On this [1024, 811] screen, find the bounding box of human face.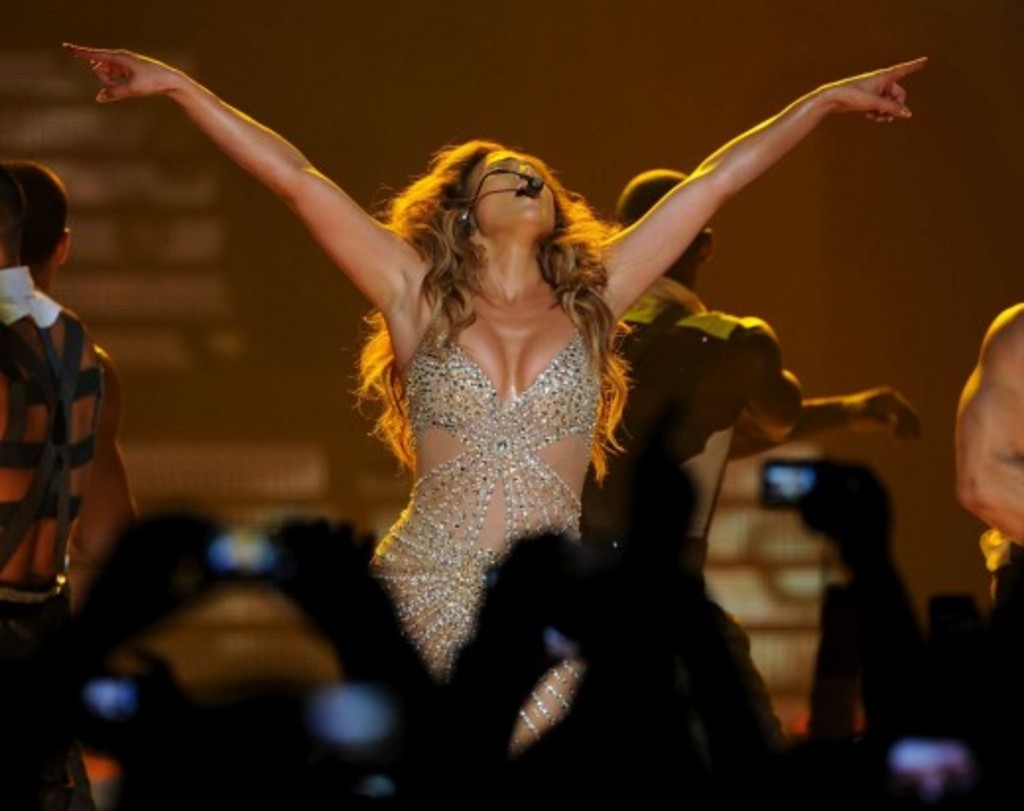
Bounding box: bbox=[469, 144, 563, 222].
